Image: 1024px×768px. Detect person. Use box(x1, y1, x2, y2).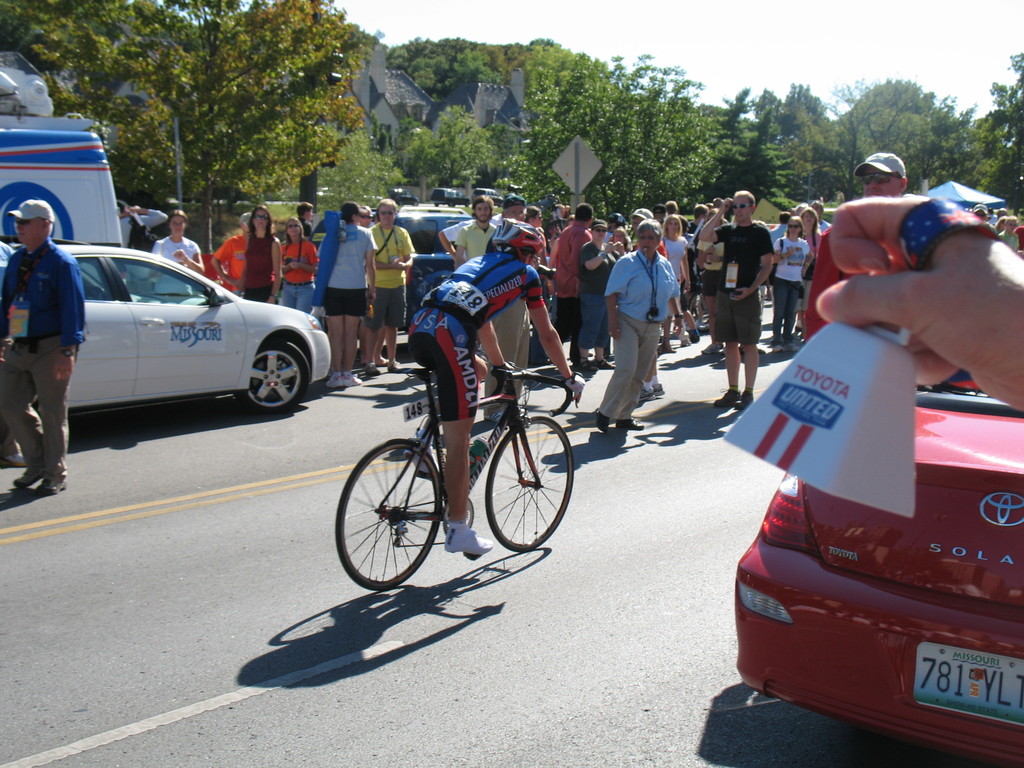
box(238, 205, 280, 303).
